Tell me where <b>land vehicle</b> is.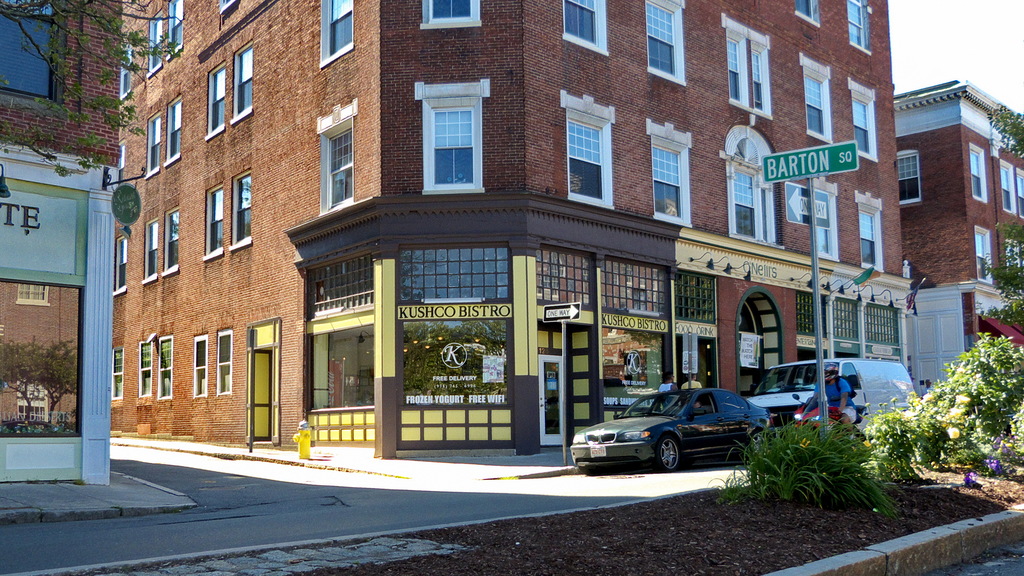
<b>land vehicle</b> is at [565, 384, 771, 474].
